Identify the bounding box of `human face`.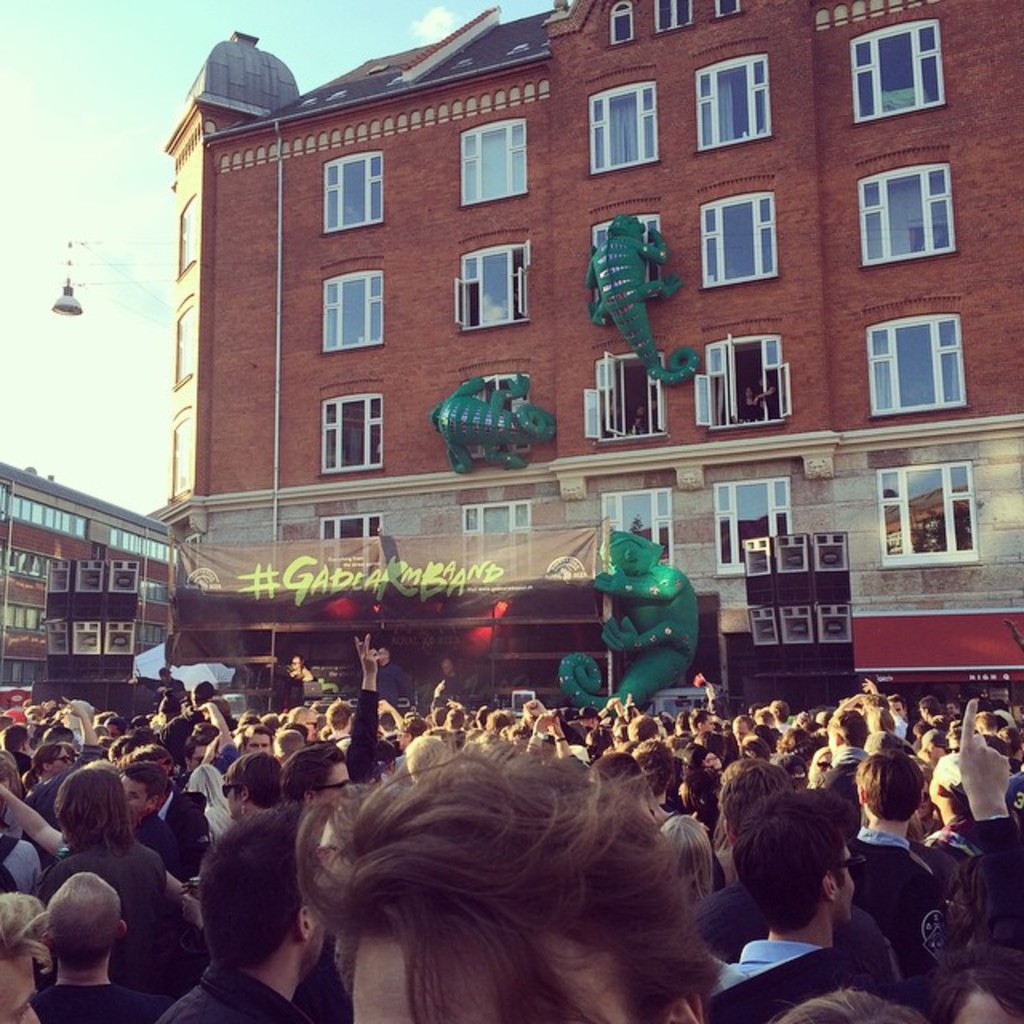
48 749 77 774.
